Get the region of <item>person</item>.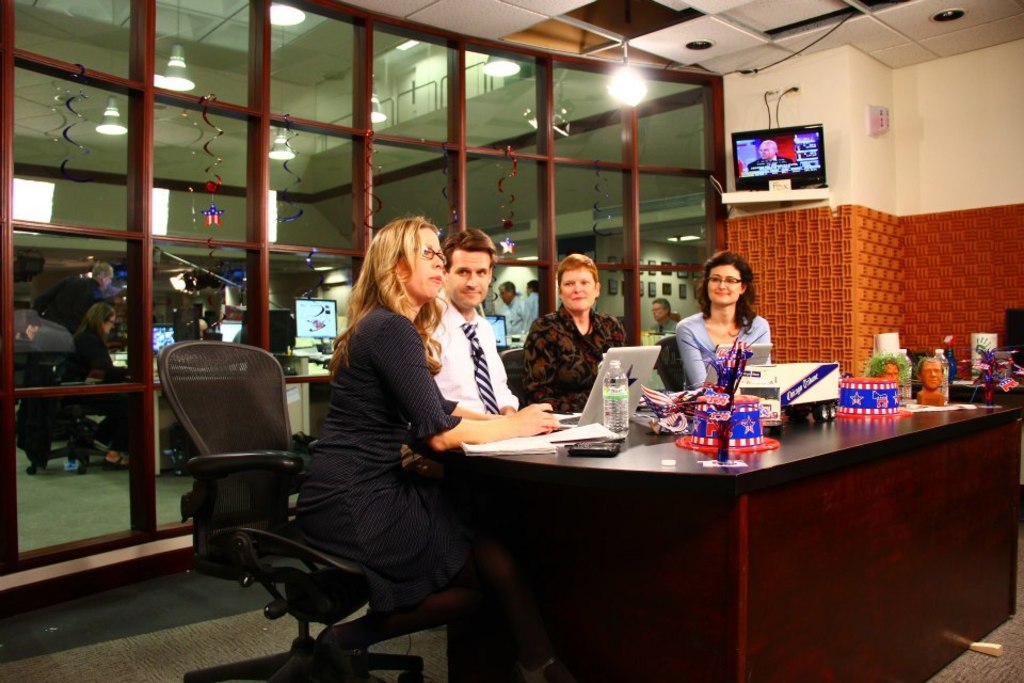
<bbox>672, 251, 772, 390</bbox>.
